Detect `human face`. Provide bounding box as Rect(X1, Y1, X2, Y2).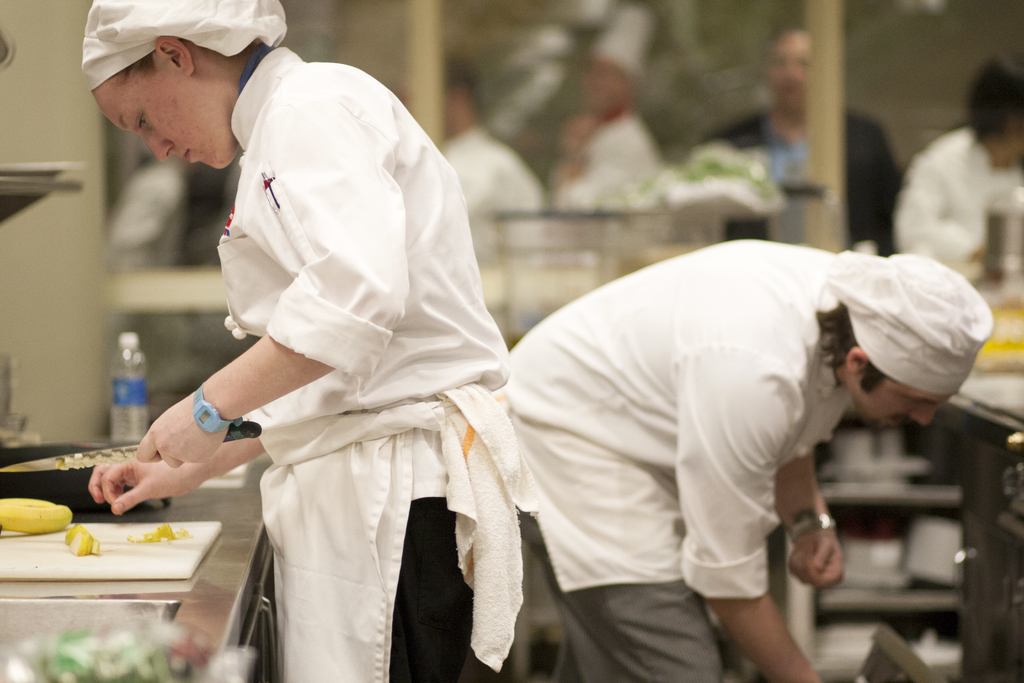
Rect(92, 49, 239, 169).
